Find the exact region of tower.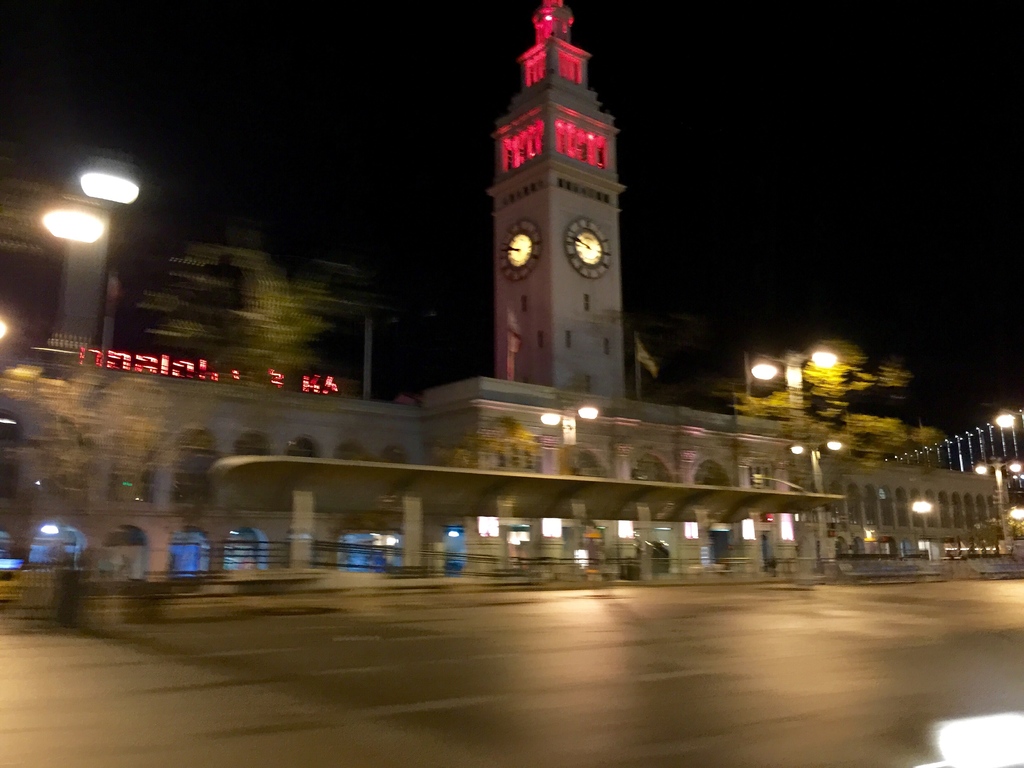
Exact region: [470, 63, 629, 413].
